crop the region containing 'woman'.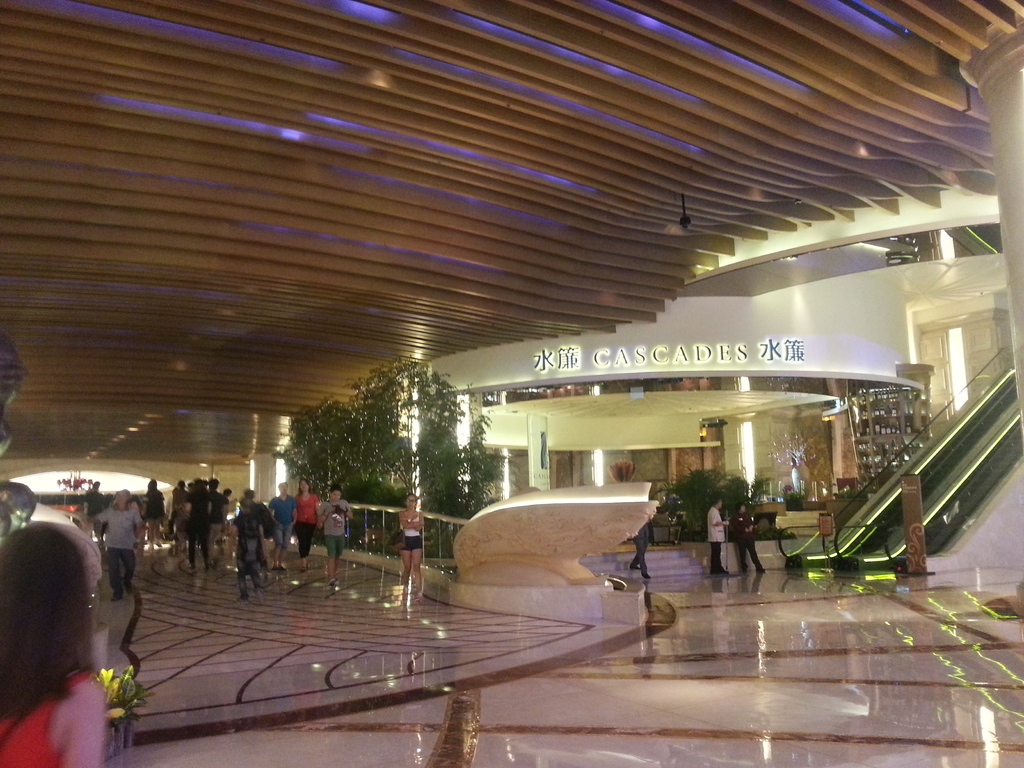
Crop region: <bbox>144, 478, 165, 552</bbox>.
